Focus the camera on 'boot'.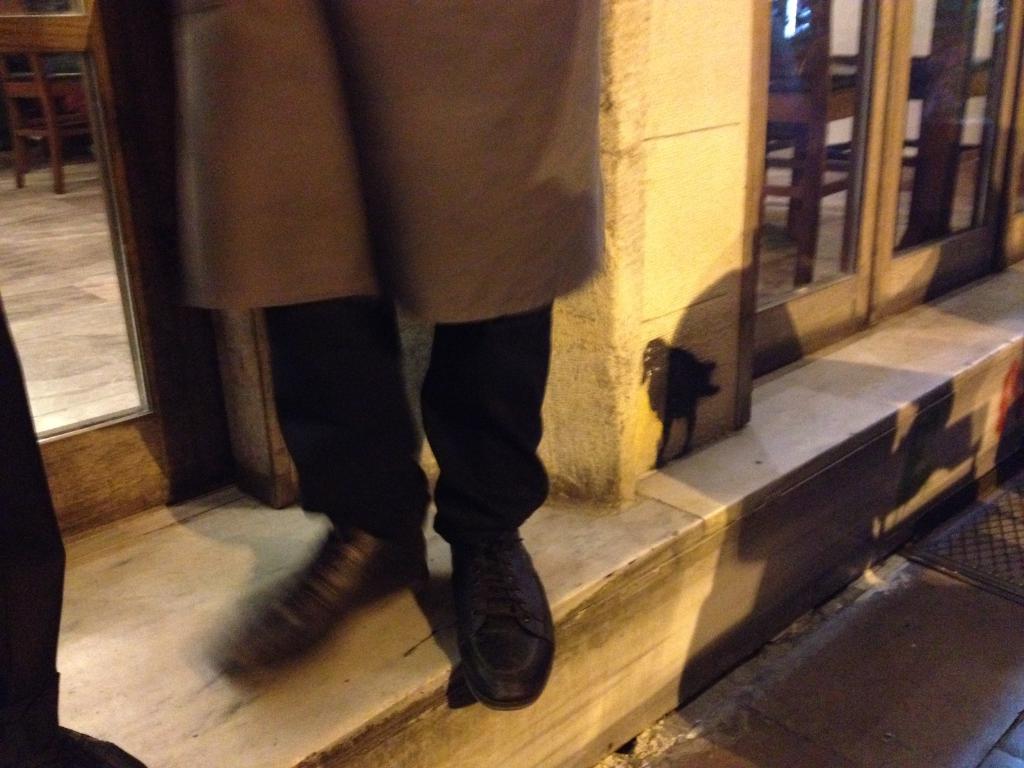
Focus region: x1=419, y1=317, x2=563, y2=708.
